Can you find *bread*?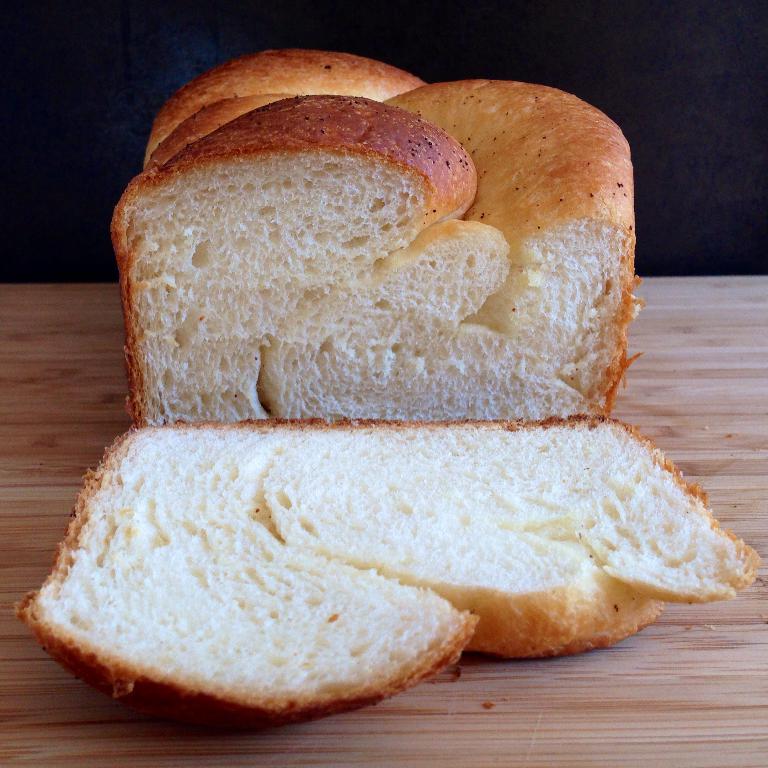
Yes, bounding box: bbox=[16, 414, 760, 733].
